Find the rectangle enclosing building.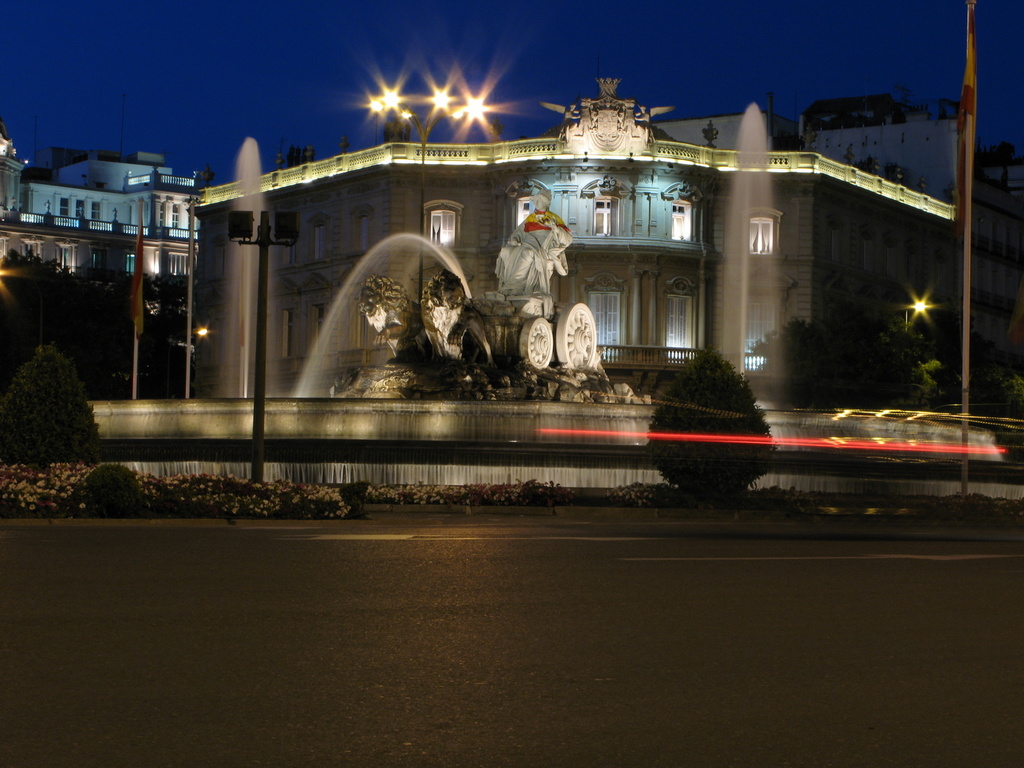
<region>0, 120, 196, 270</region>.
